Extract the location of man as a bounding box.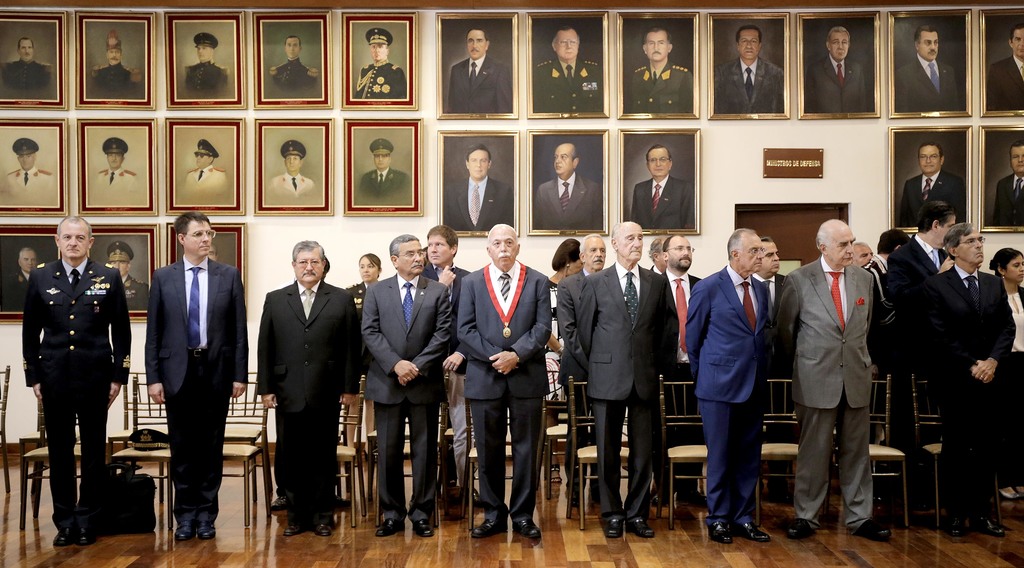
899,26,962,110.
